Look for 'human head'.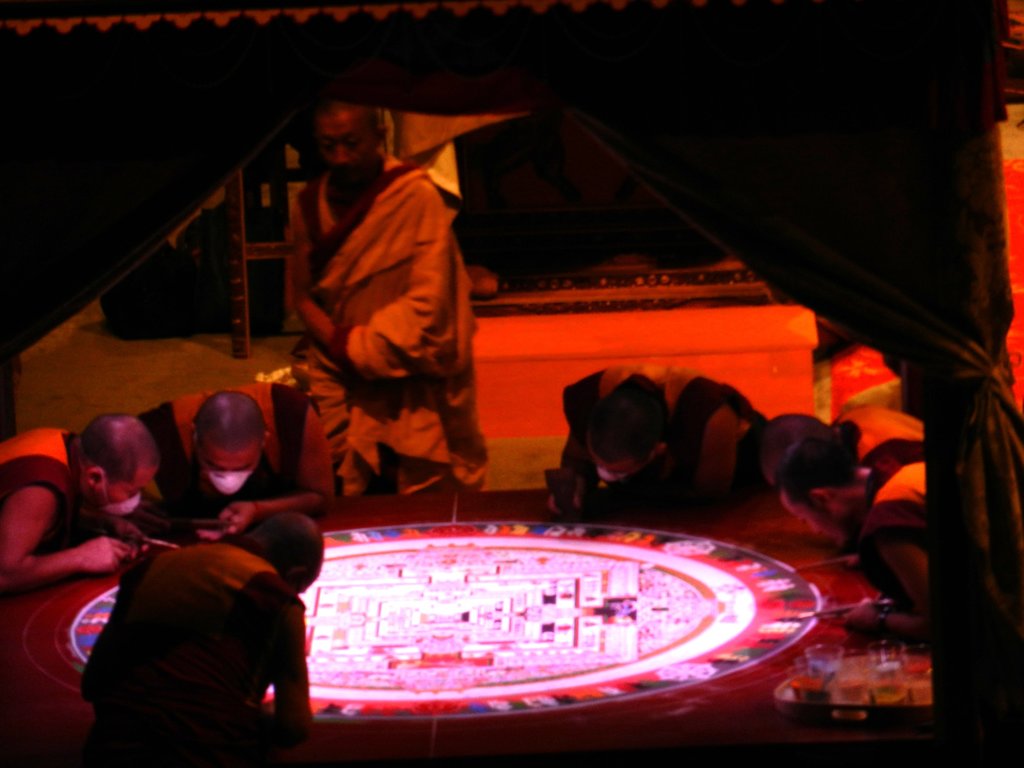
Found: <box>75,413,159,511</box>.
